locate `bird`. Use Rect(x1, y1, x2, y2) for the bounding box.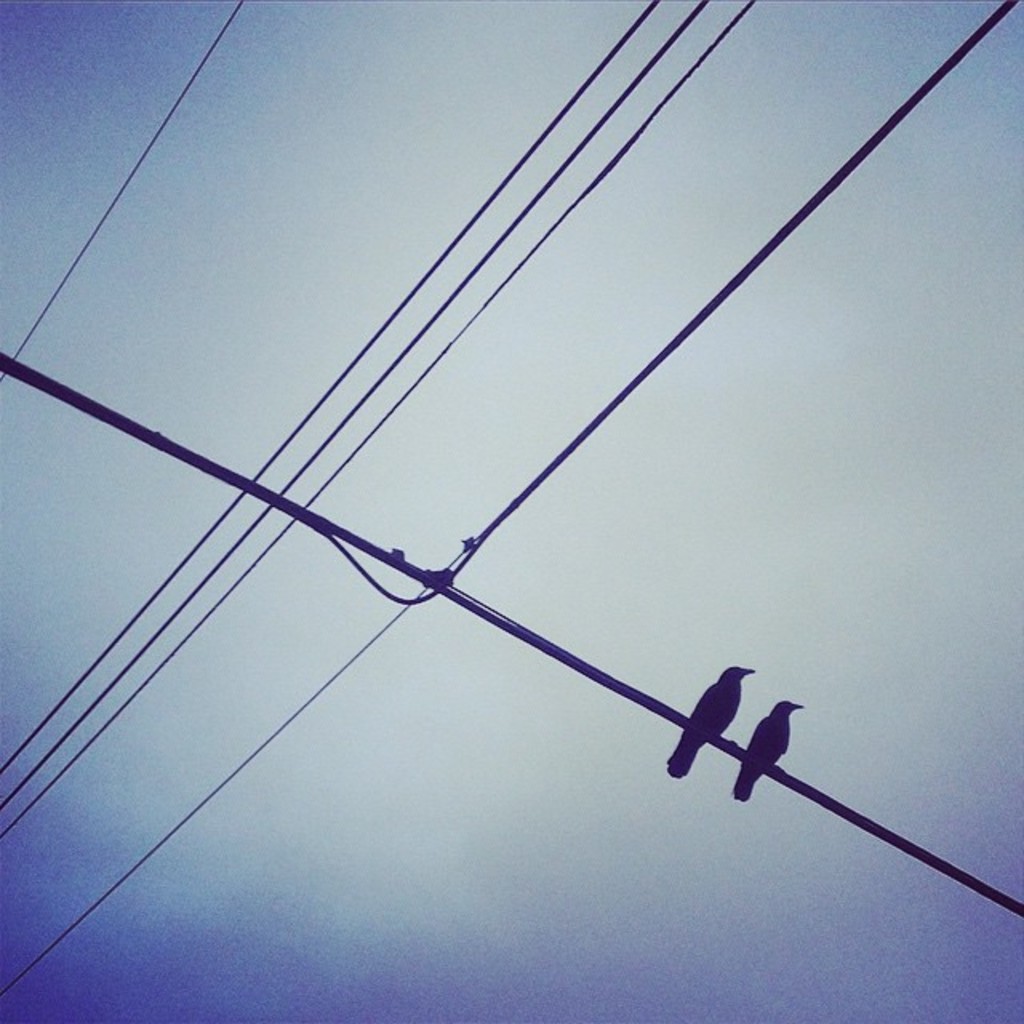
Rect(666, 658, 755, 779).
